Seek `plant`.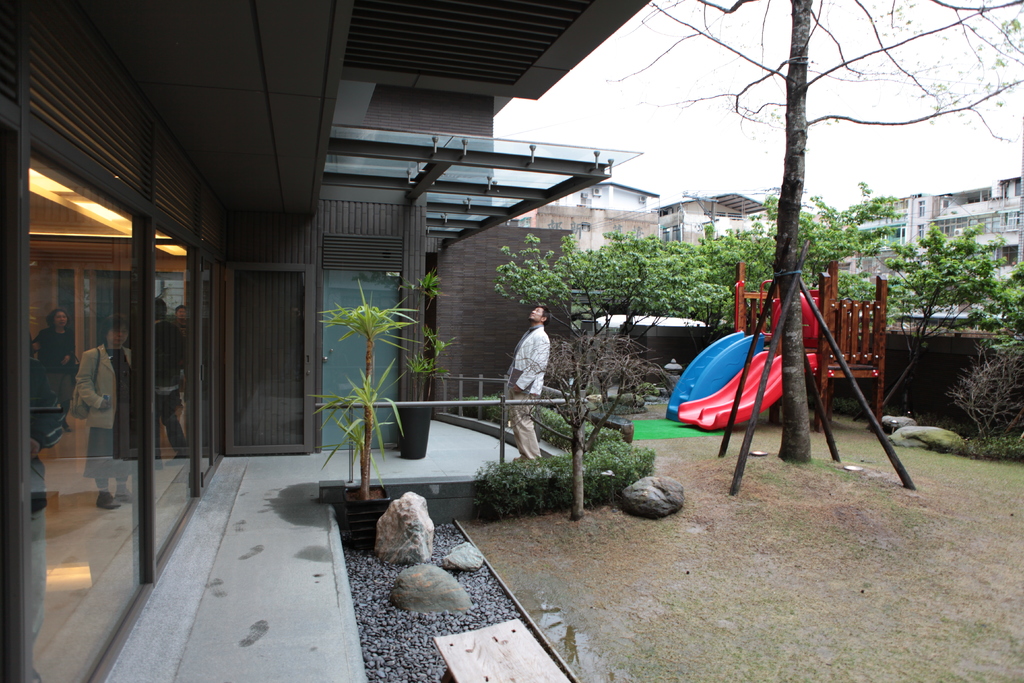
{"x1": 721, "y1": 163, "x2": 842, "y2": 322}.
